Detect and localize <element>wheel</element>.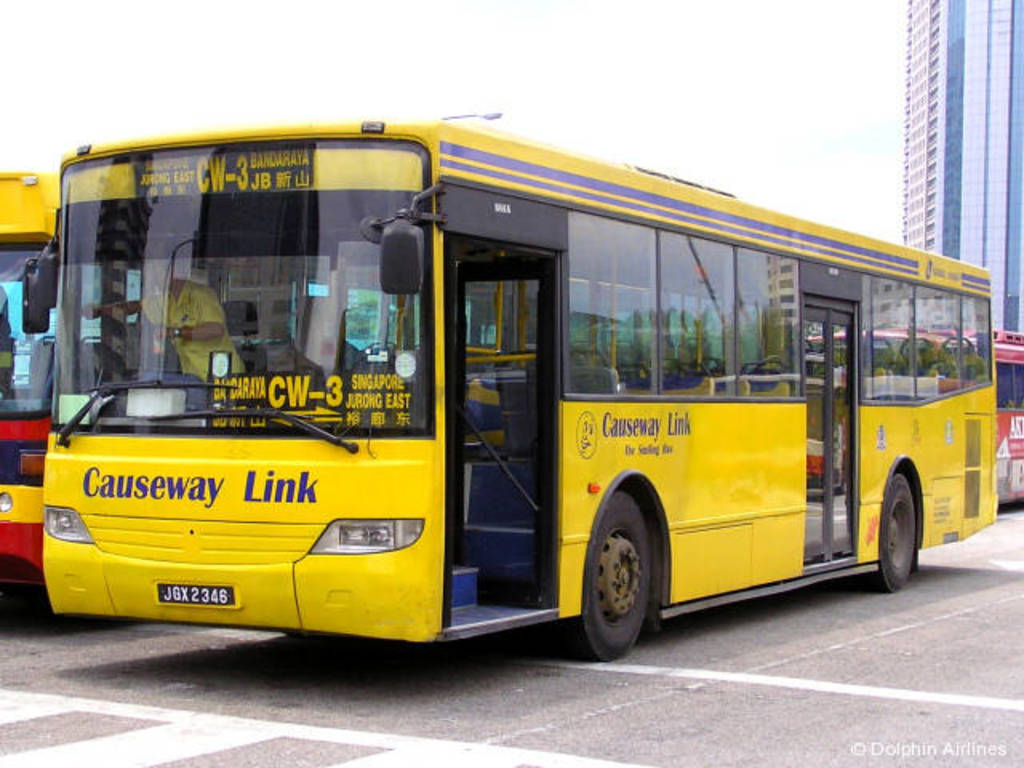
Localized at [853, 472, 917, 597].
